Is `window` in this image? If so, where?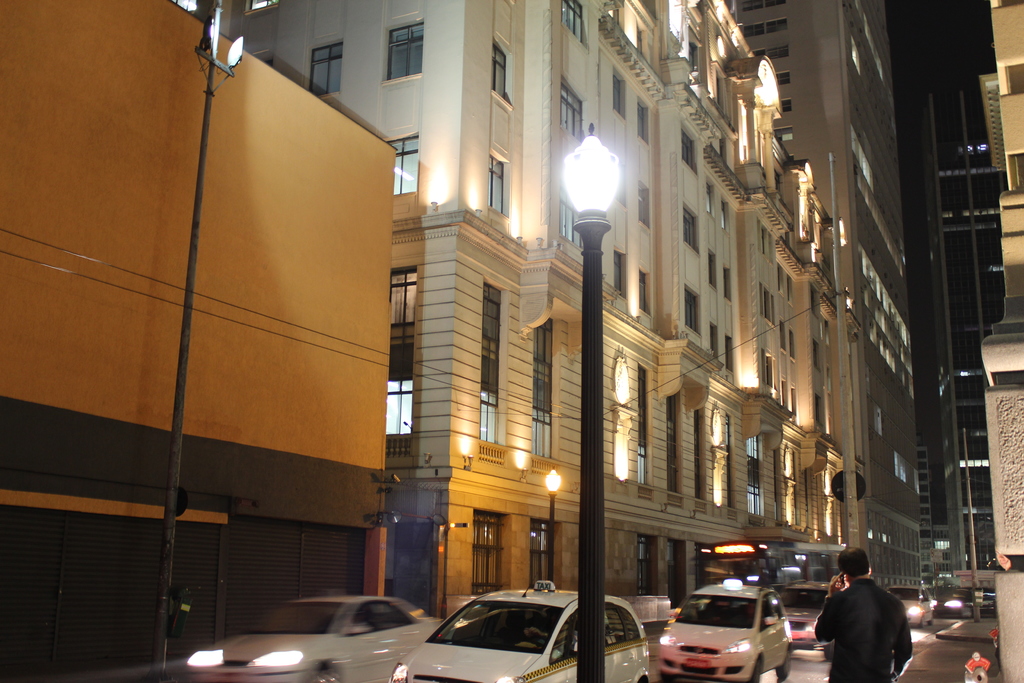
Yes, at rect(637, 186, 653, 226).
